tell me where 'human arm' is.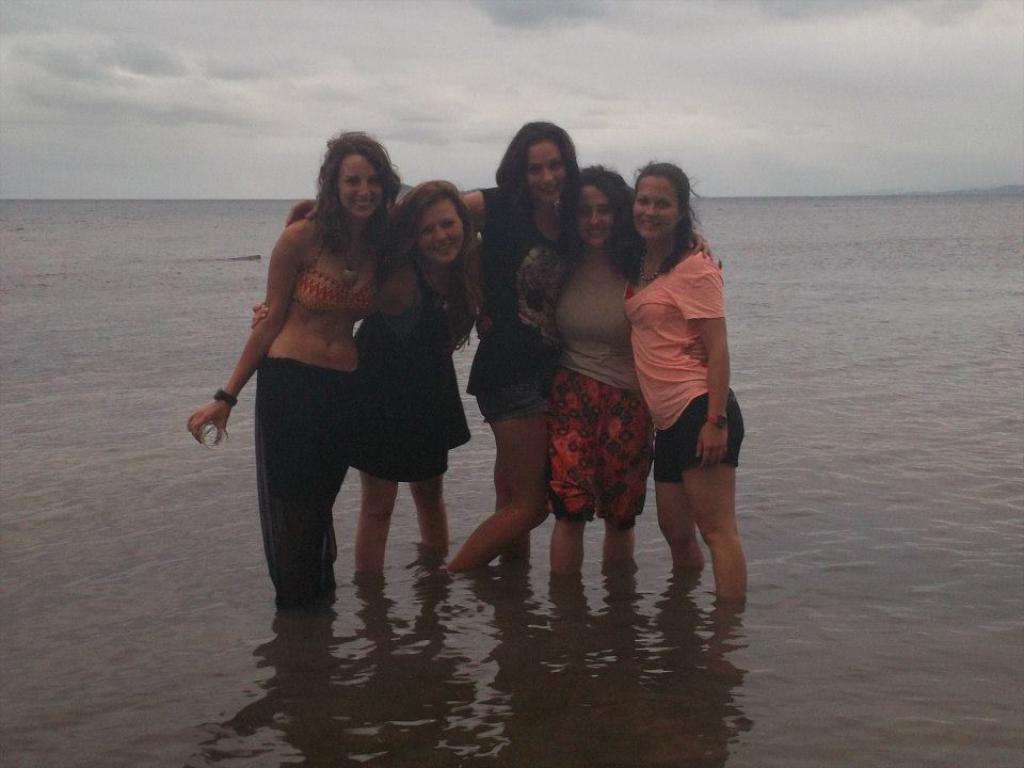
'human arm' is at [left=288, top=198, right=486, bottom=227].
